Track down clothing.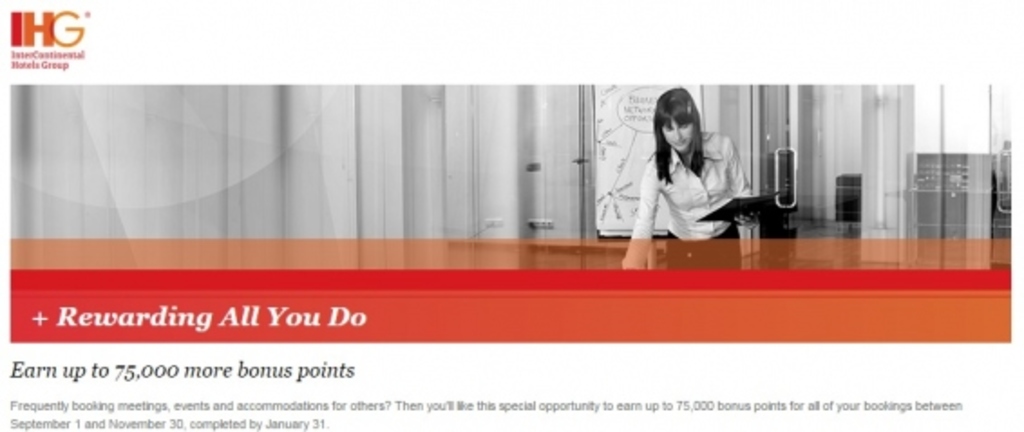
Tracked to [630, 121, 735, 228].
